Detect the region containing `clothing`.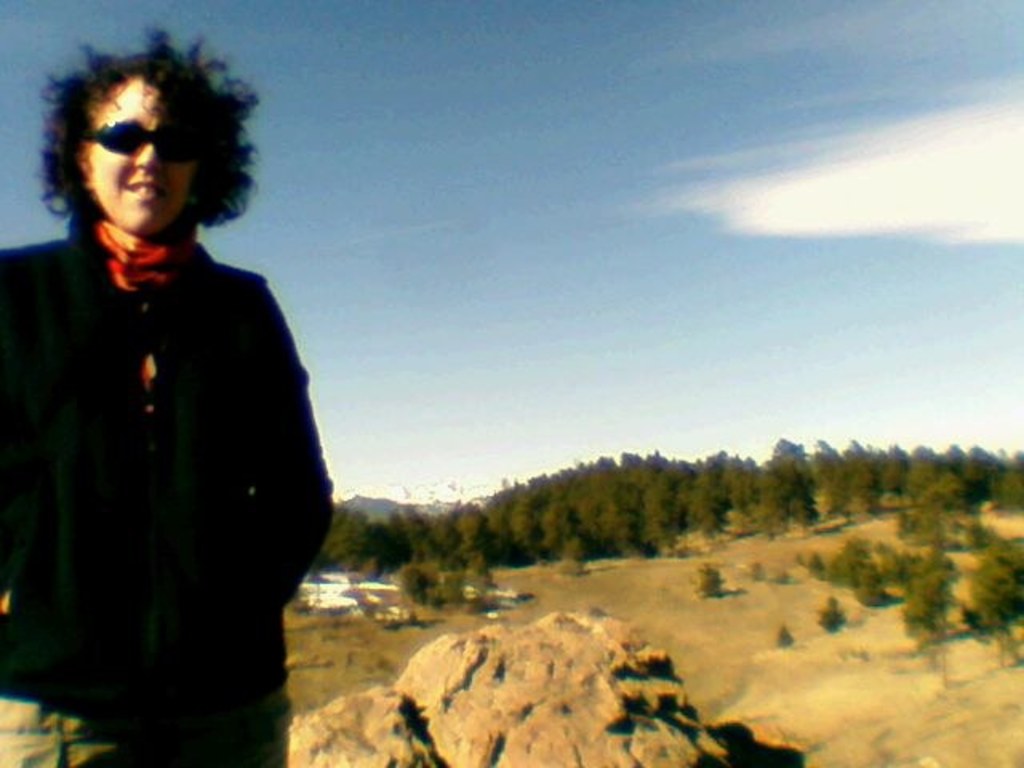
(left=0, top=224, right=338, bottom=766).
